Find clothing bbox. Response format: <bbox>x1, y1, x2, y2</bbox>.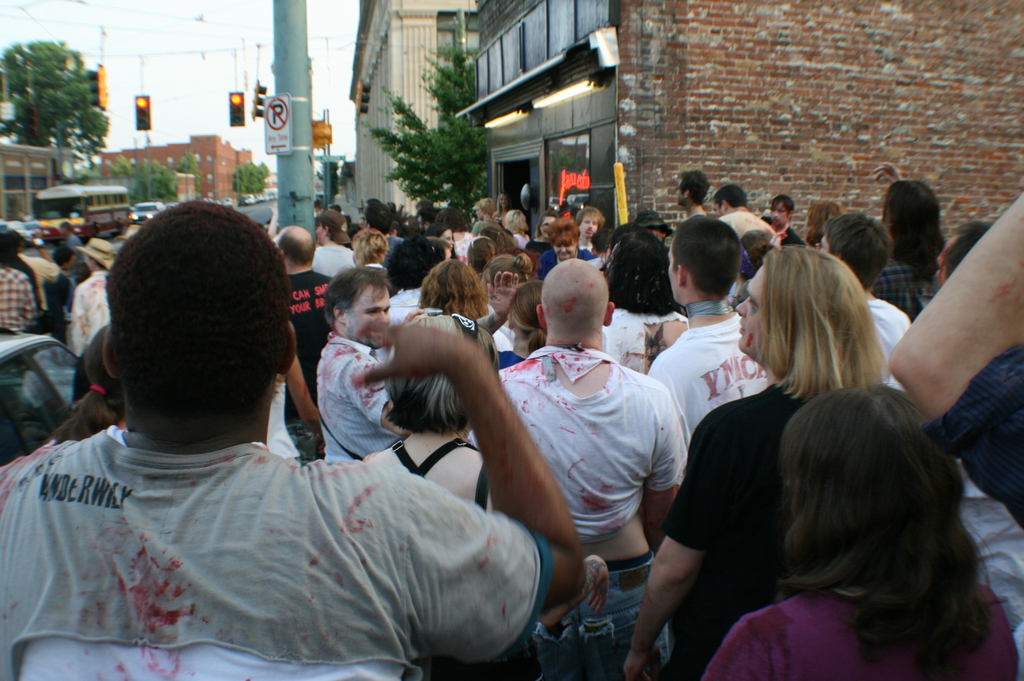
<bbox>65, 271, 112, 351</bbox>.
